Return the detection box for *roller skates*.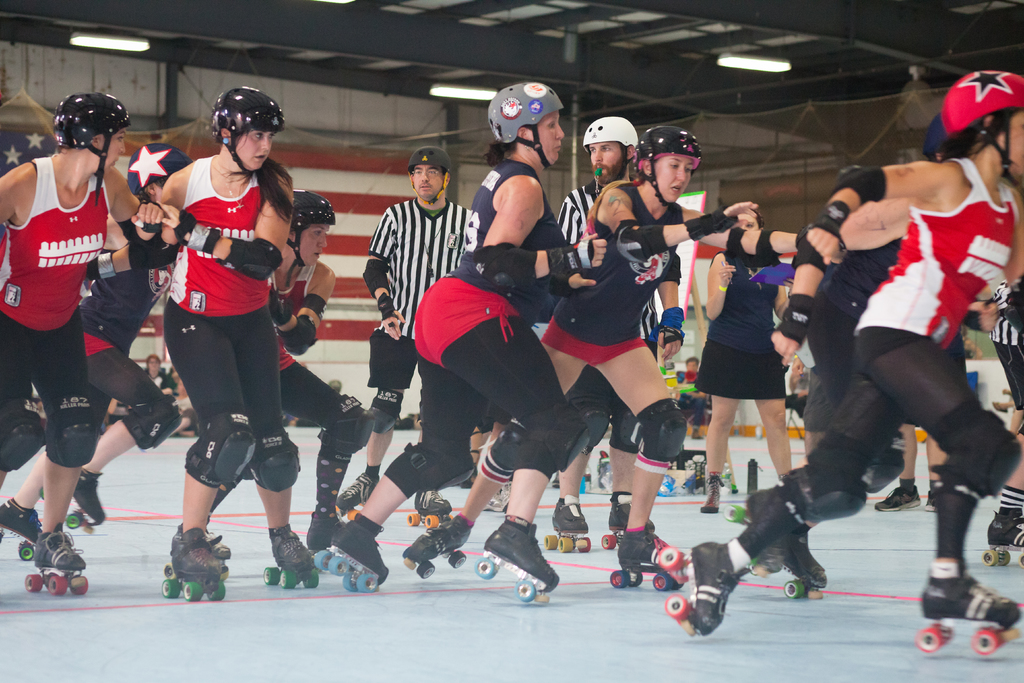
BBox(23, 519, 89, 593).
